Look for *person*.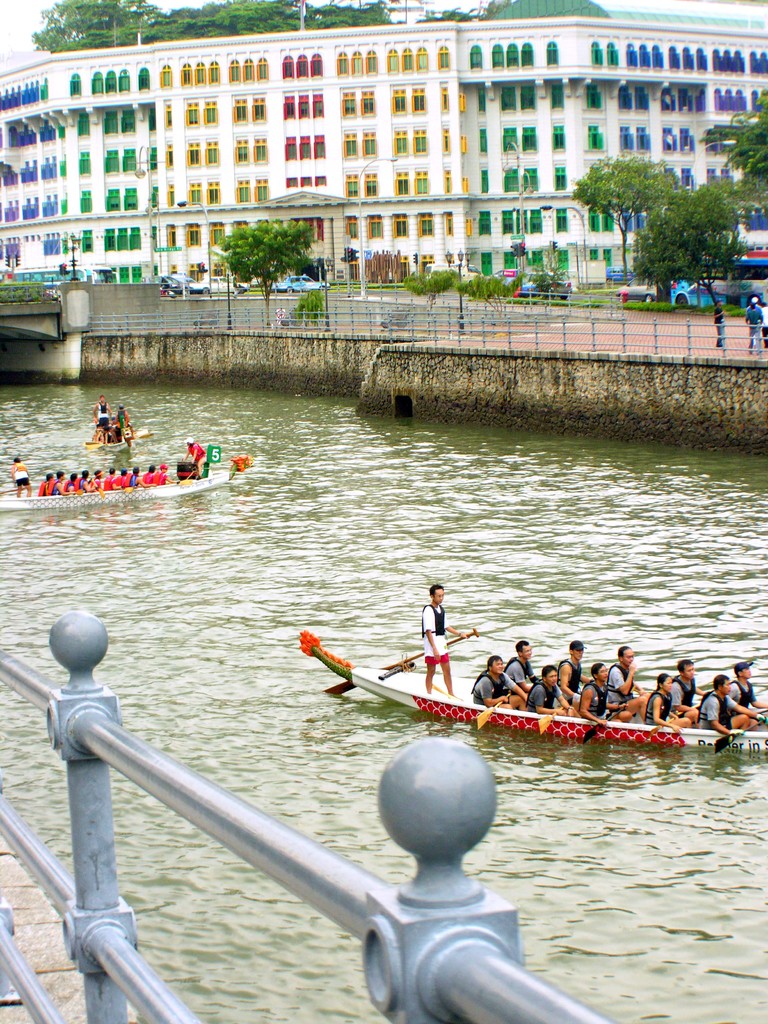
Found: 716/299/728/344.
